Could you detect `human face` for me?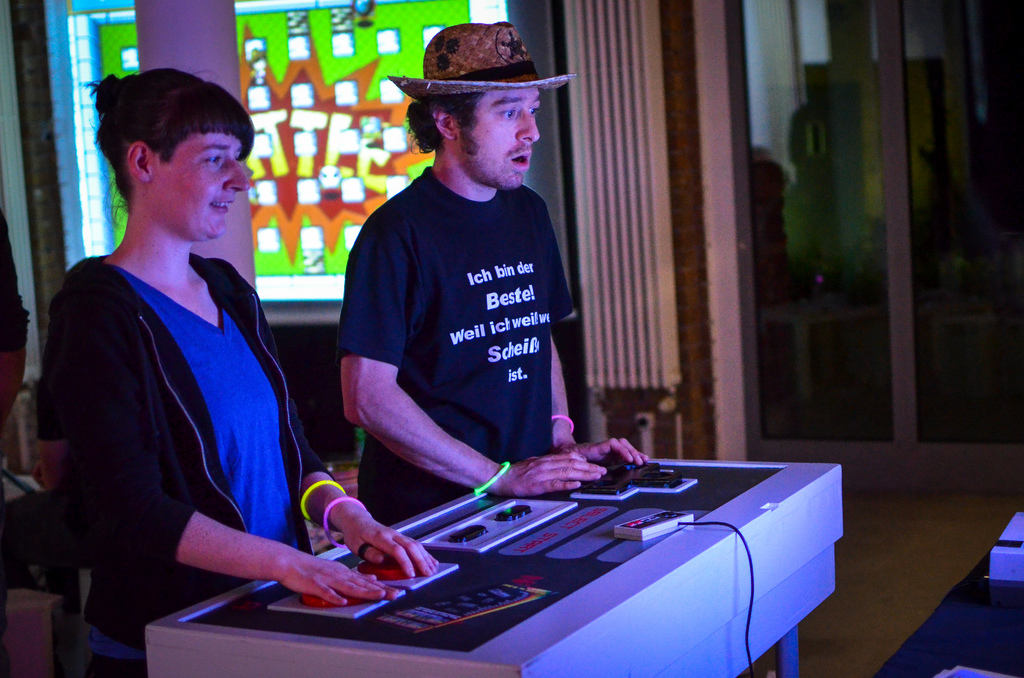
Detection result: (451, 90, 546, 191).
